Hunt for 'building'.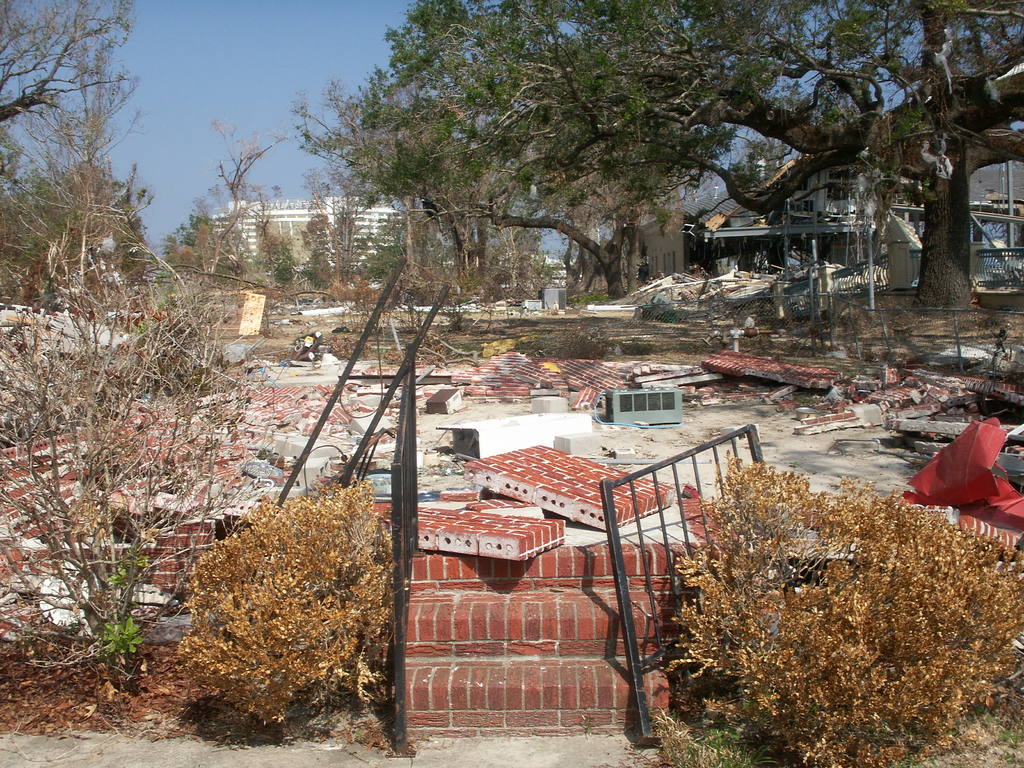
Hunted down at (632, 128, 1023, 285).
